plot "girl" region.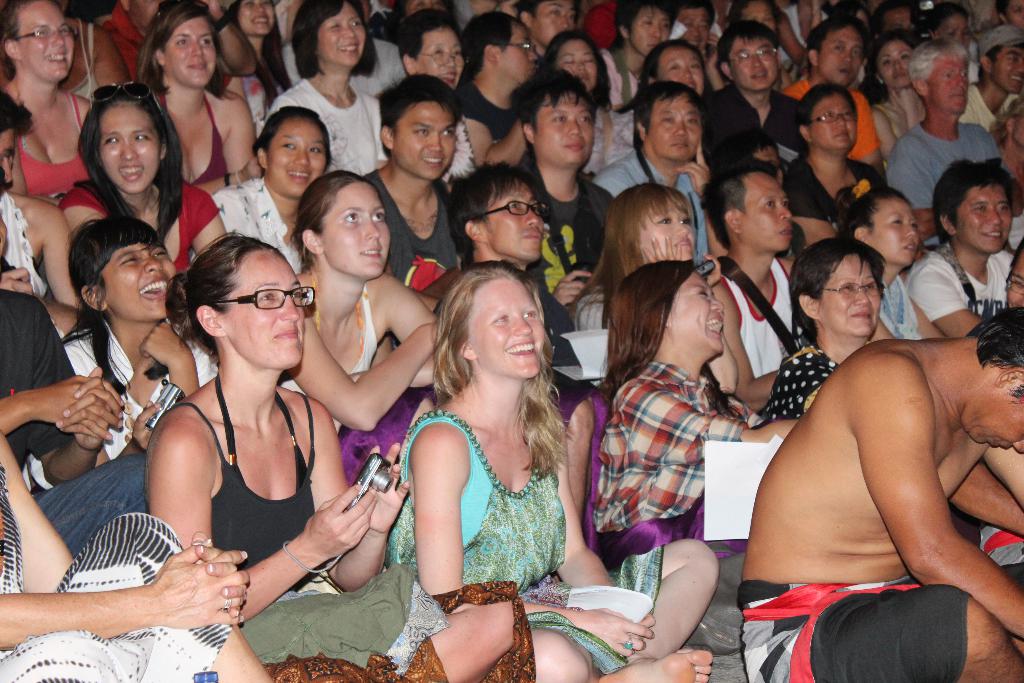
Plotted at 225:0:289:120.
